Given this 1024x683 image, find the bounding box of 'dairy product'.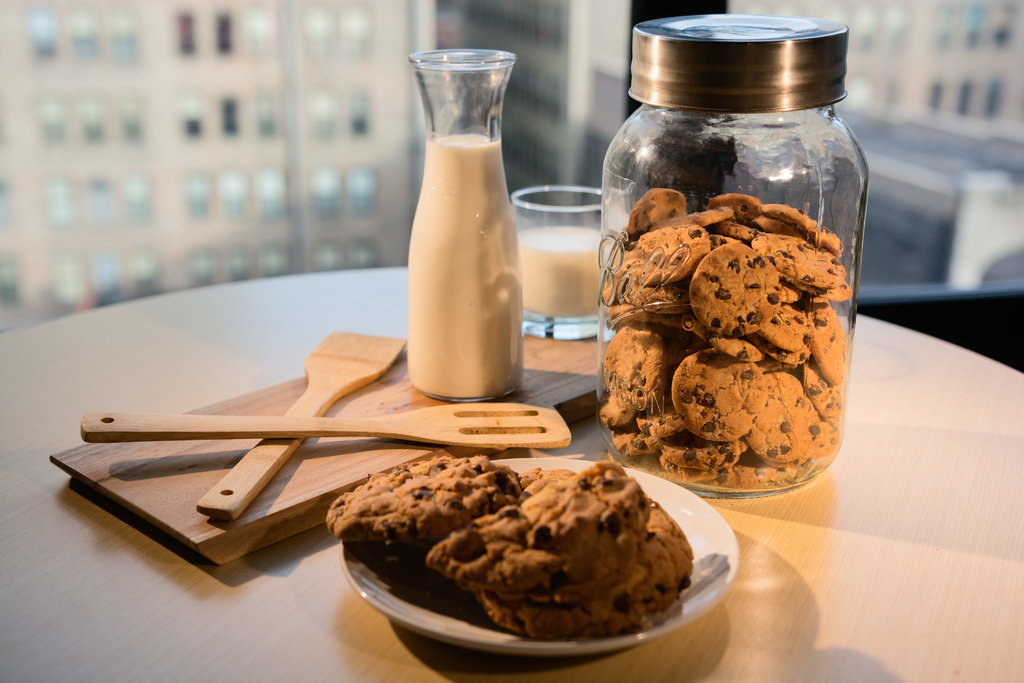
[714, 193, 778, 234].
